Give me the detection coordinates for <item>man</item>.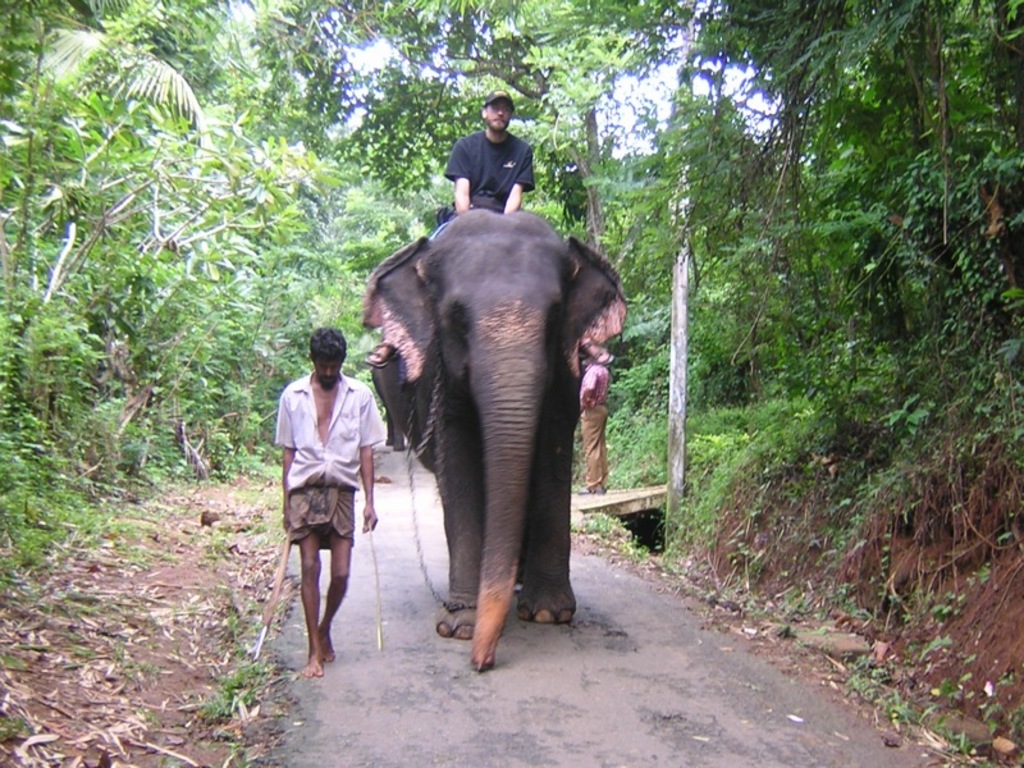
(445, 88, 535, 218).
